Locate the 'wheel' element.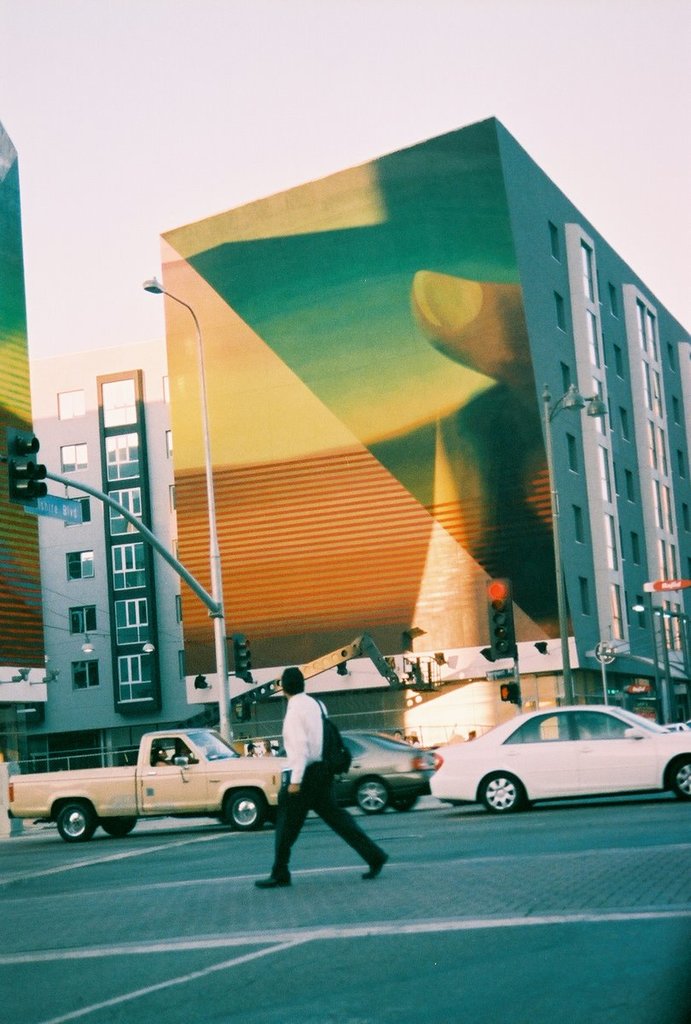
Element bbox: box(103, 815, 138, 835).
